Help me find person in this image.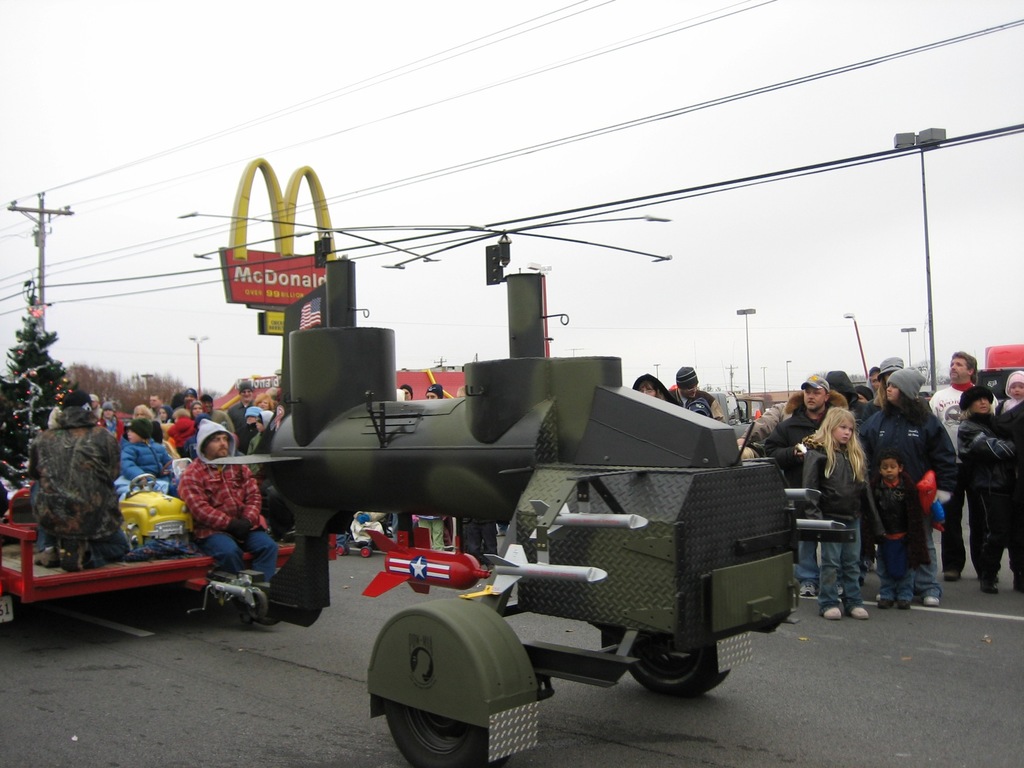
Found it: left=32, top=383, right=115, bottom=562.
